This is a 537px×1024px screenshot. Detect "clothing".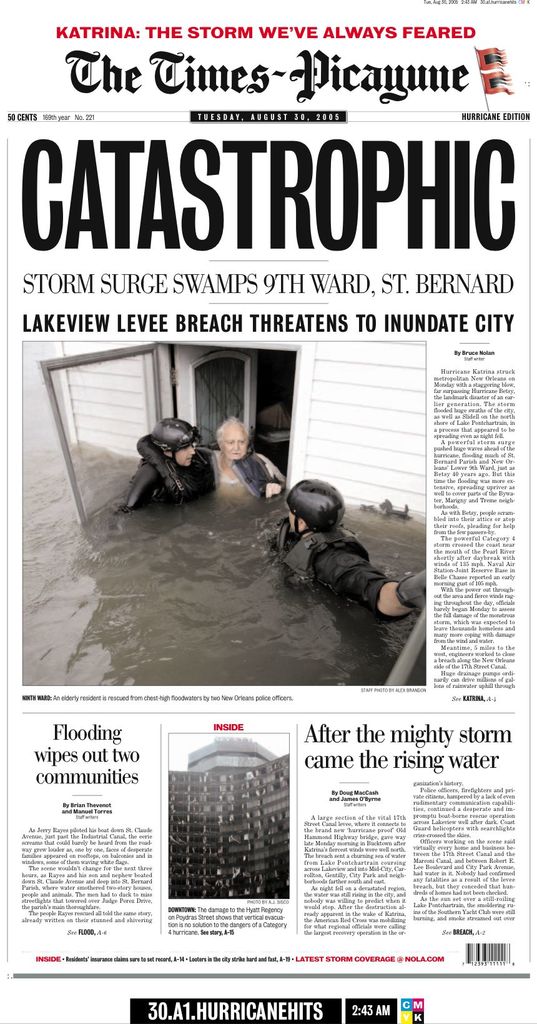
Rect(211, 447, 274, 496).
